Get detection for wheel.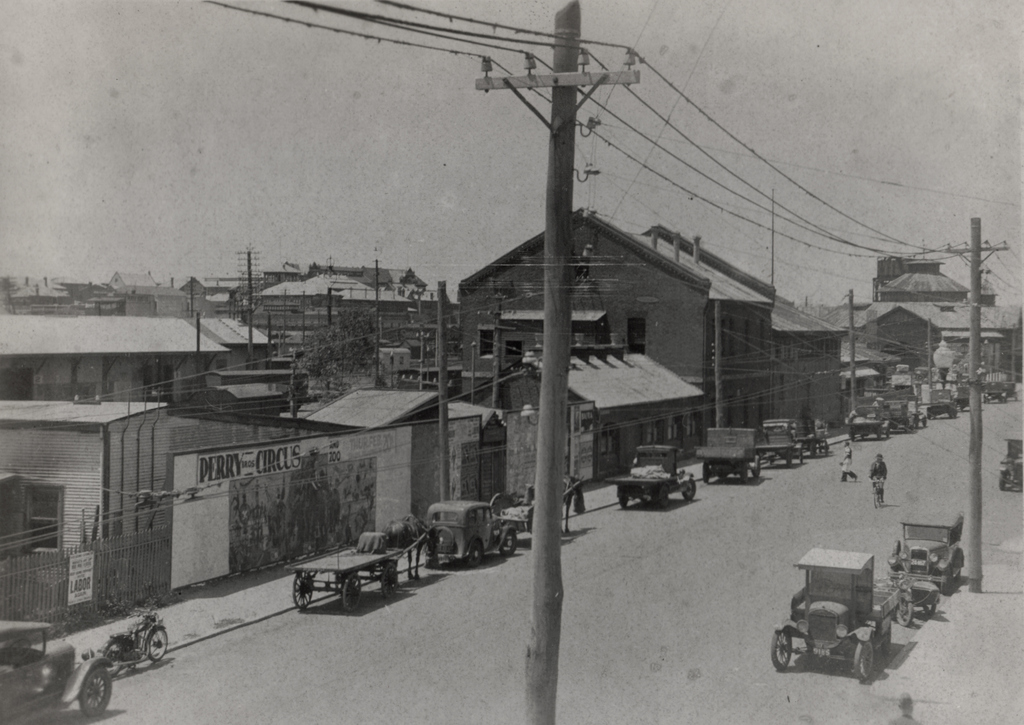
Detection: (left=615, top=491, right=630, bottom=506).
